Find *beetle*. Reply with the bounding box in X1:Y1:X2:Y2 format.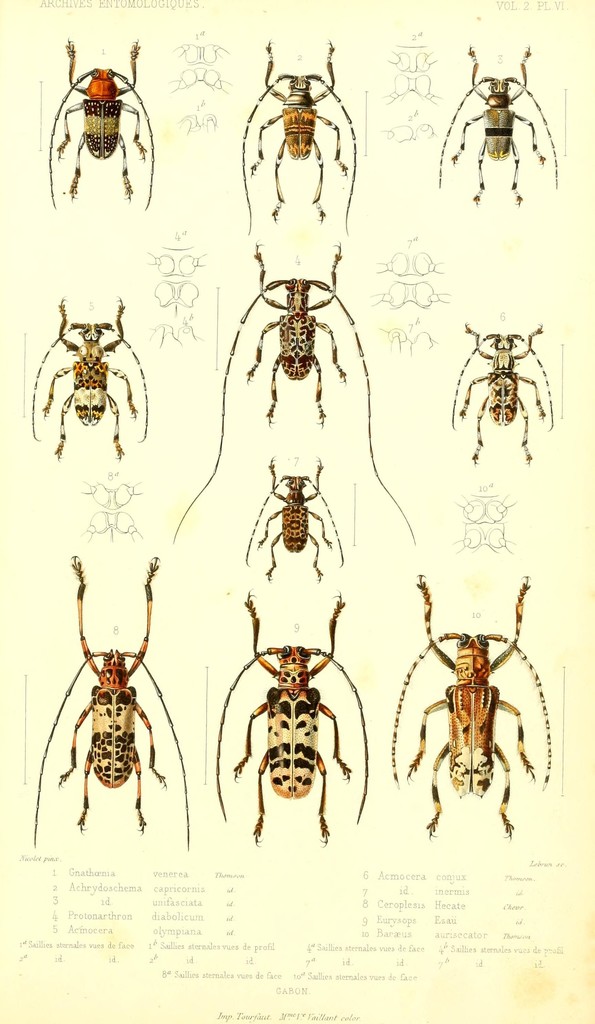
48:40:160:211.
